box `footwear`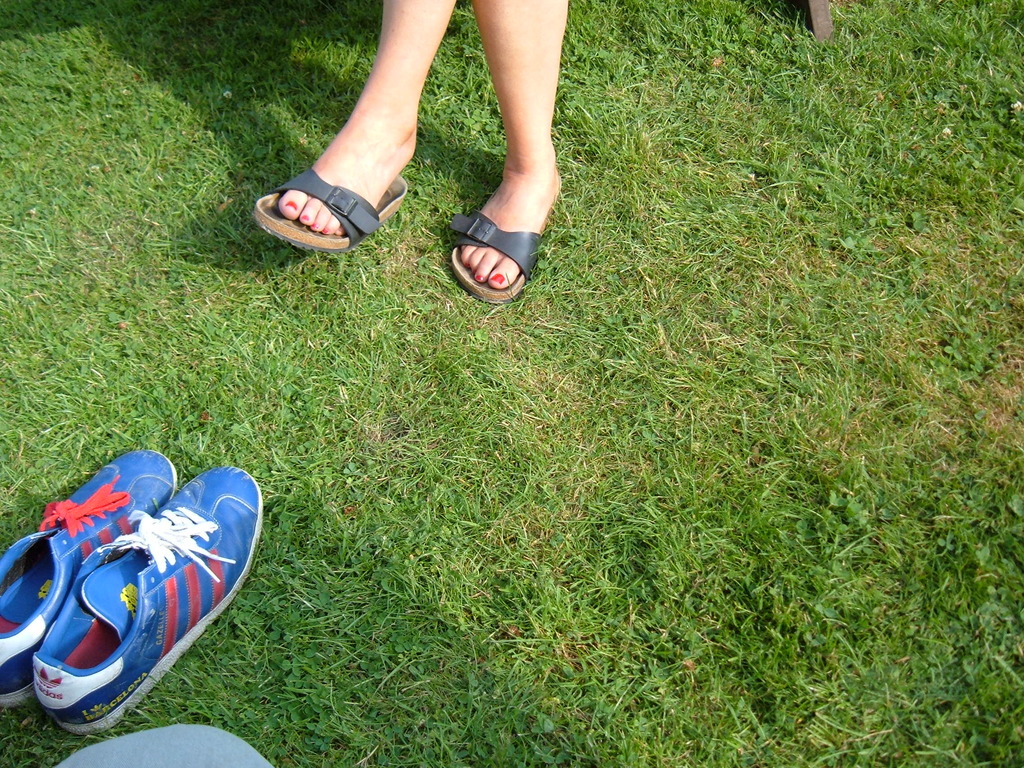
rect(0, 446, 181, 716)
